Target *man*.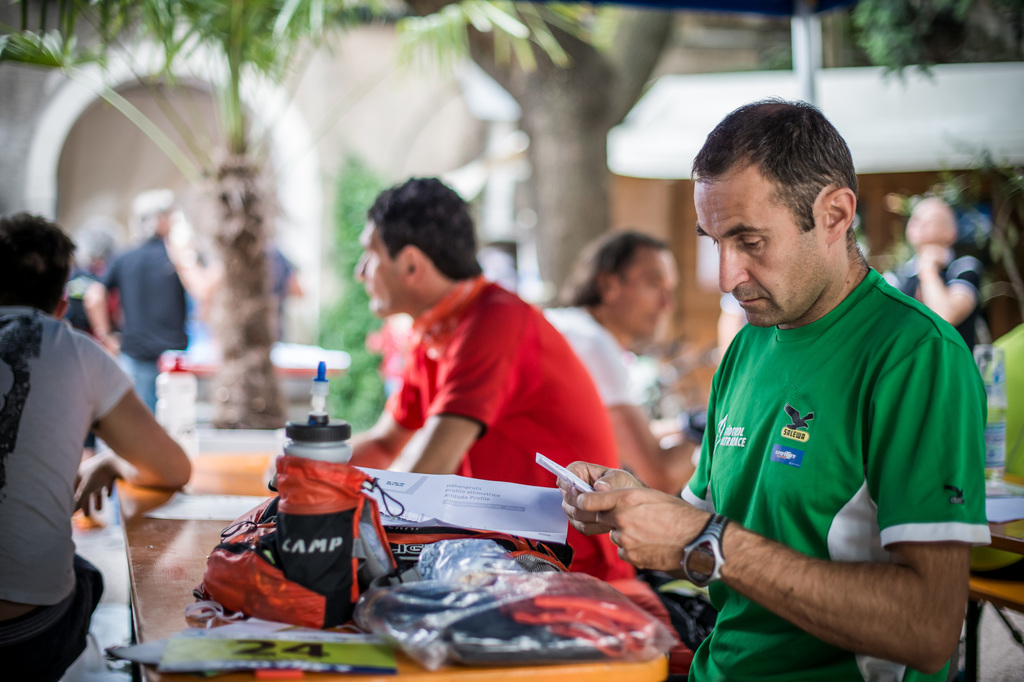
Target region: pyautogui.locateOnScreen(613, 96, 997, 681).
